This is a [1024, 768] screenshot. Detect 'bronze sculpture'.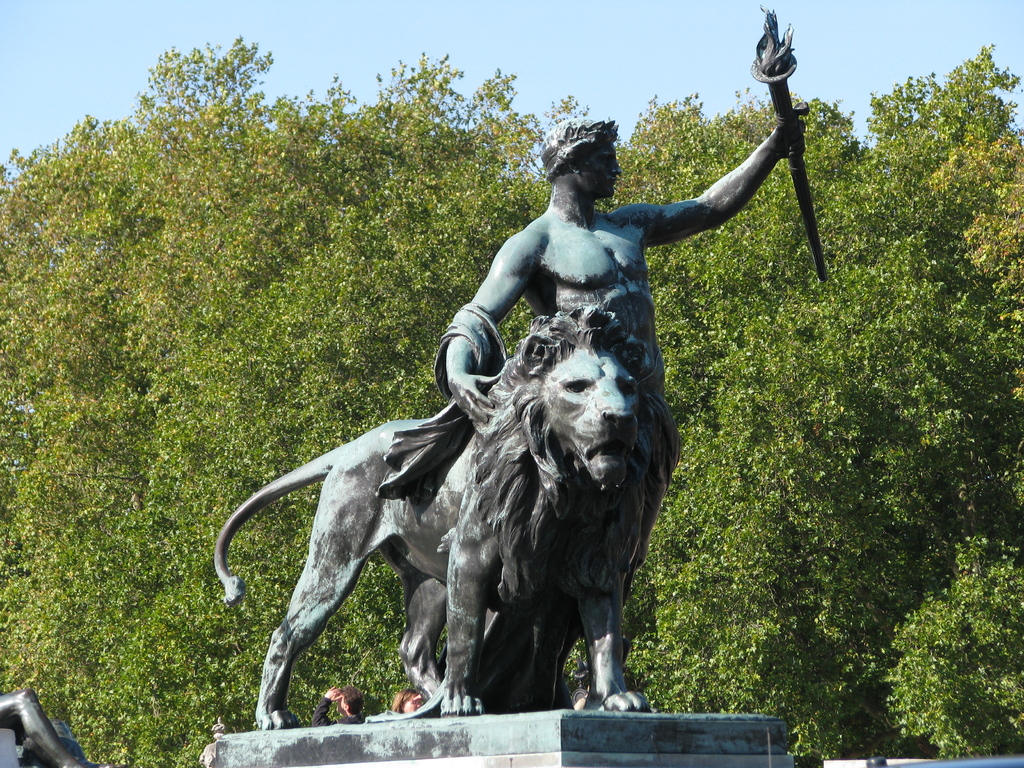
188, 3, 834, 767.
